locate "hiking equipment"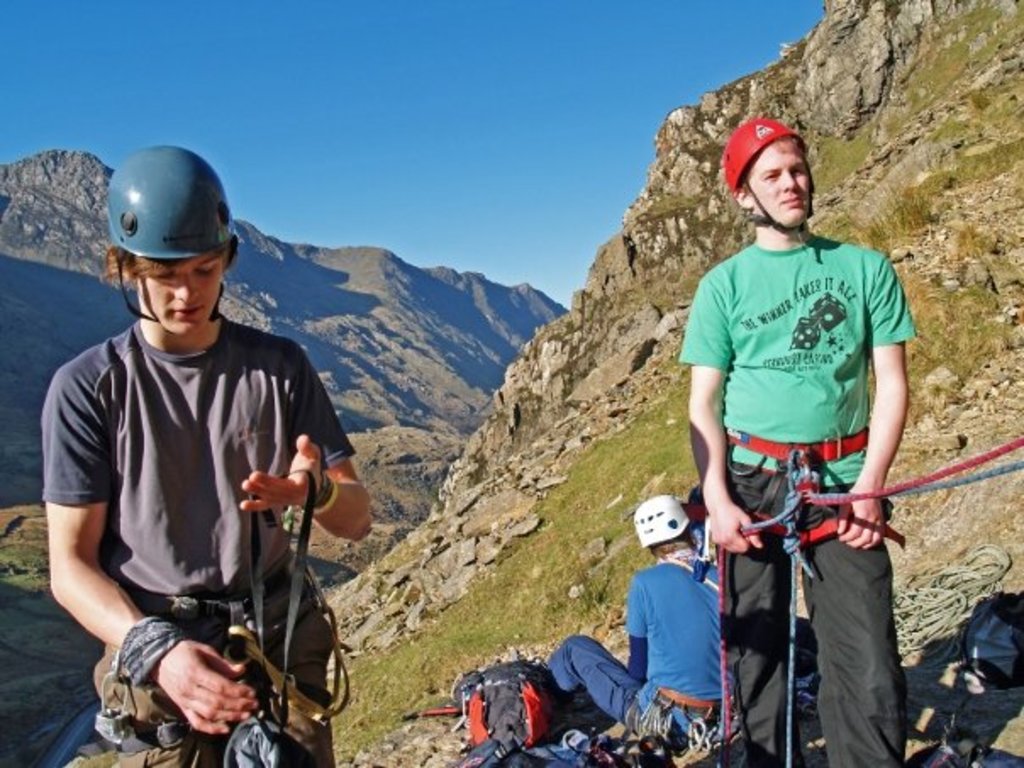
rect(910, 726, 1022, 766)
